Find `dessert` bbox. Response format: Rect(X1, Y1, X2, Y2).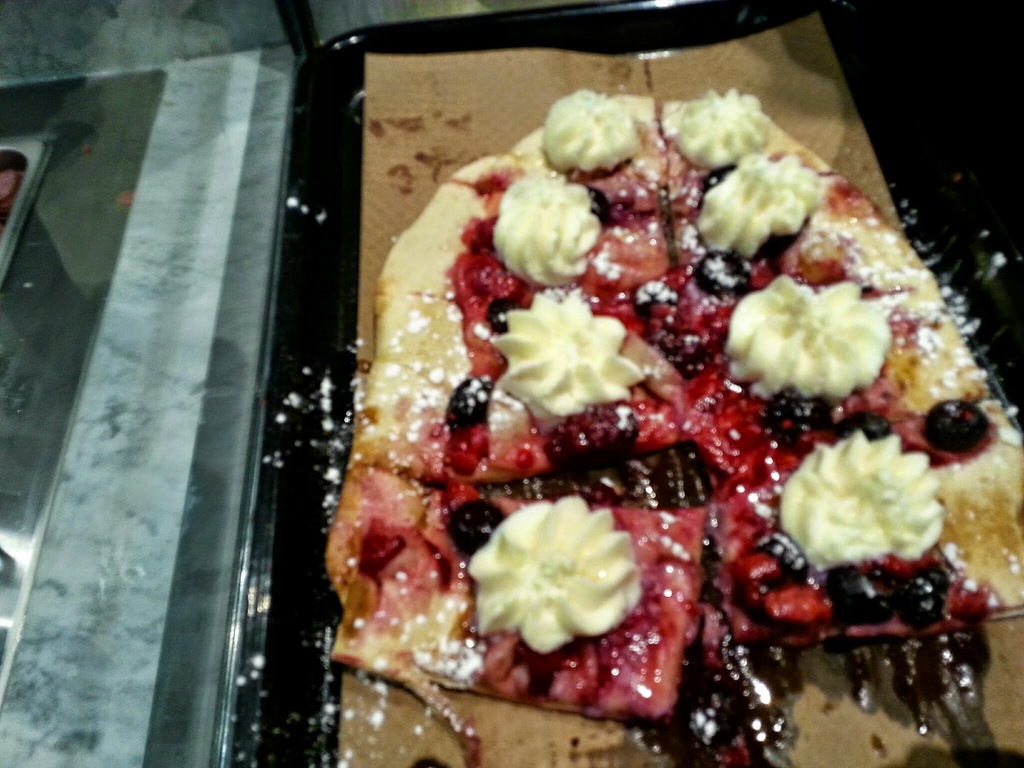
Rect(257, 58, 1023, 761).
